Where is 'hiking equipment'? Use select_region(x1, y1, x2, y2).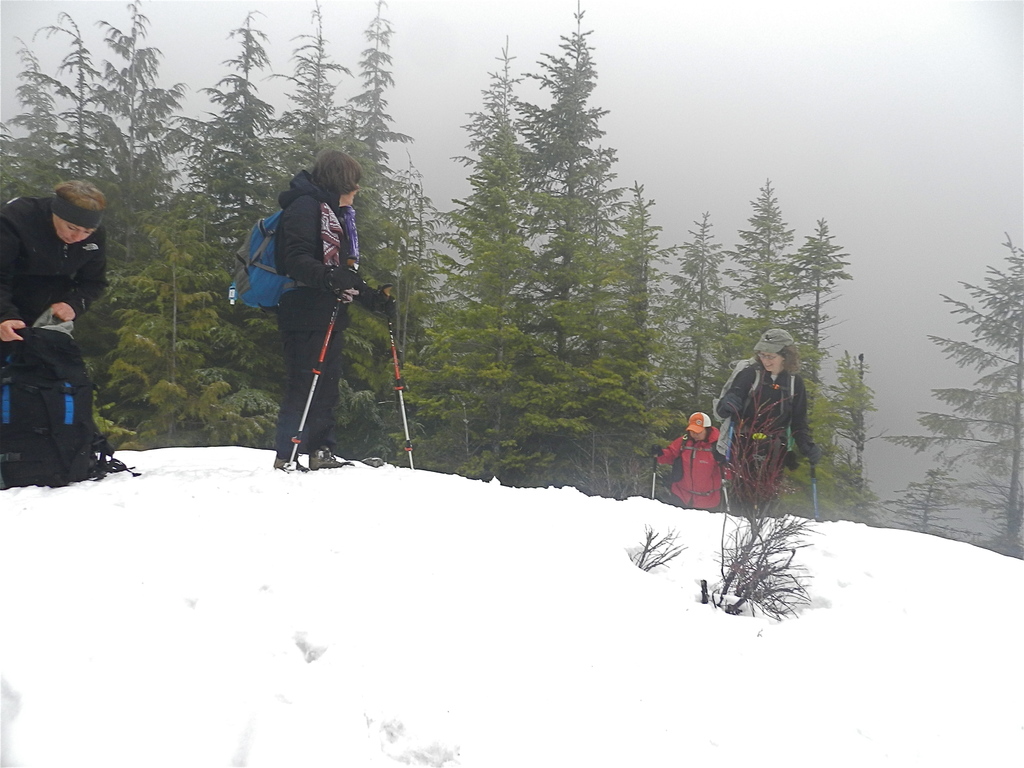
select_region(8, 325, 137, 488).
